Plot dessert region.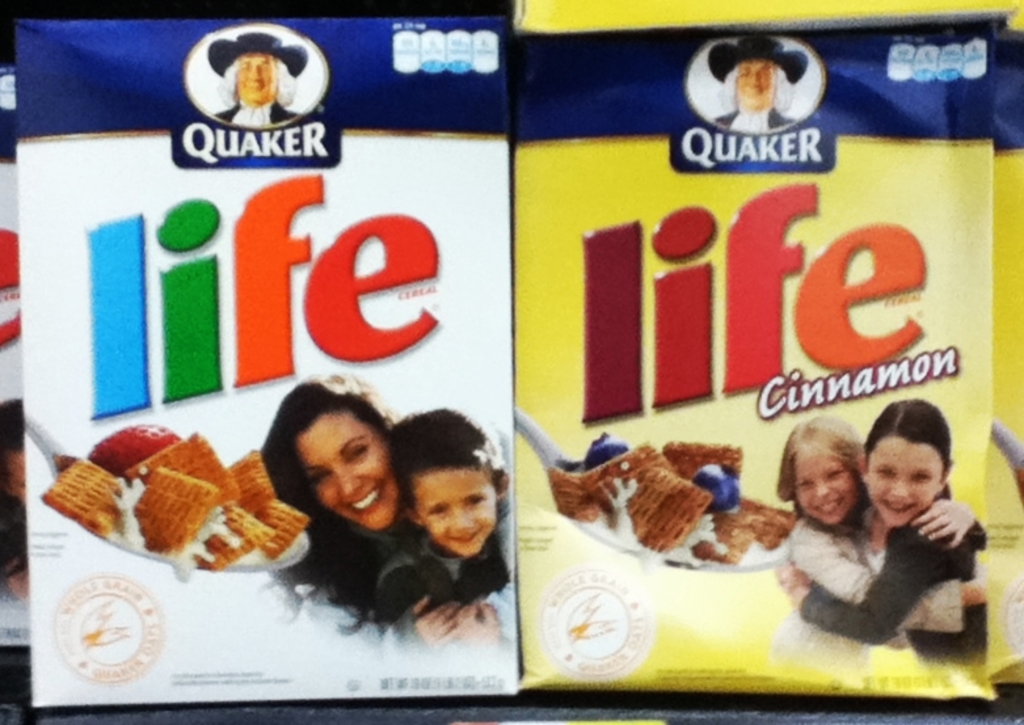
Plotted at 66,473,122,518.
